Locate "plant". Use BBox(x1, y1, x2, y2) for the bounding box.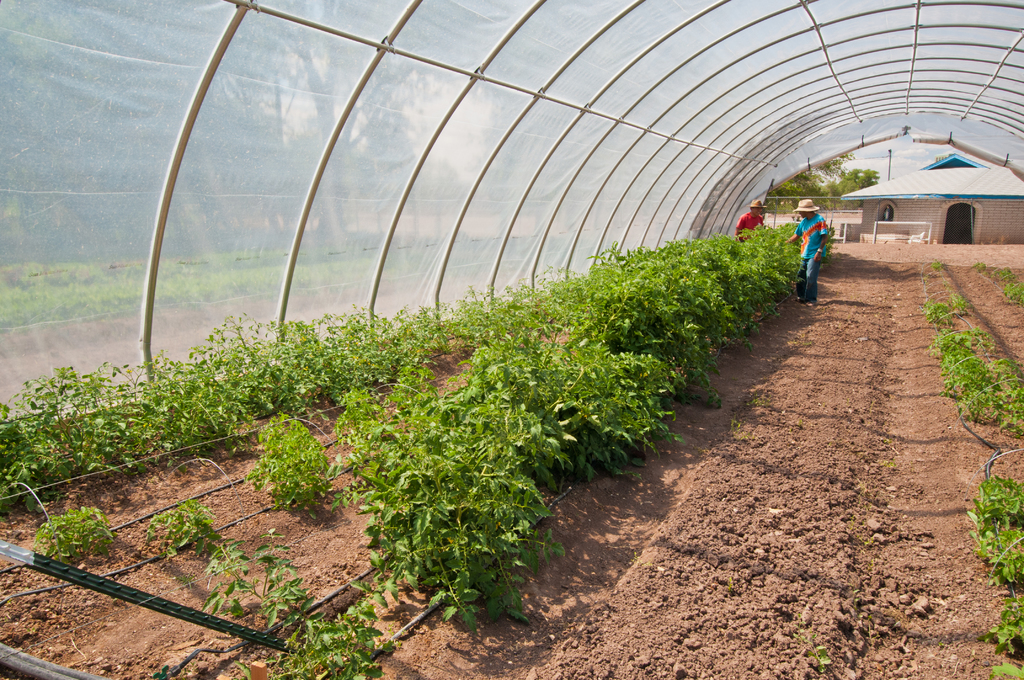
BBox(25, 505, 111, 570).
